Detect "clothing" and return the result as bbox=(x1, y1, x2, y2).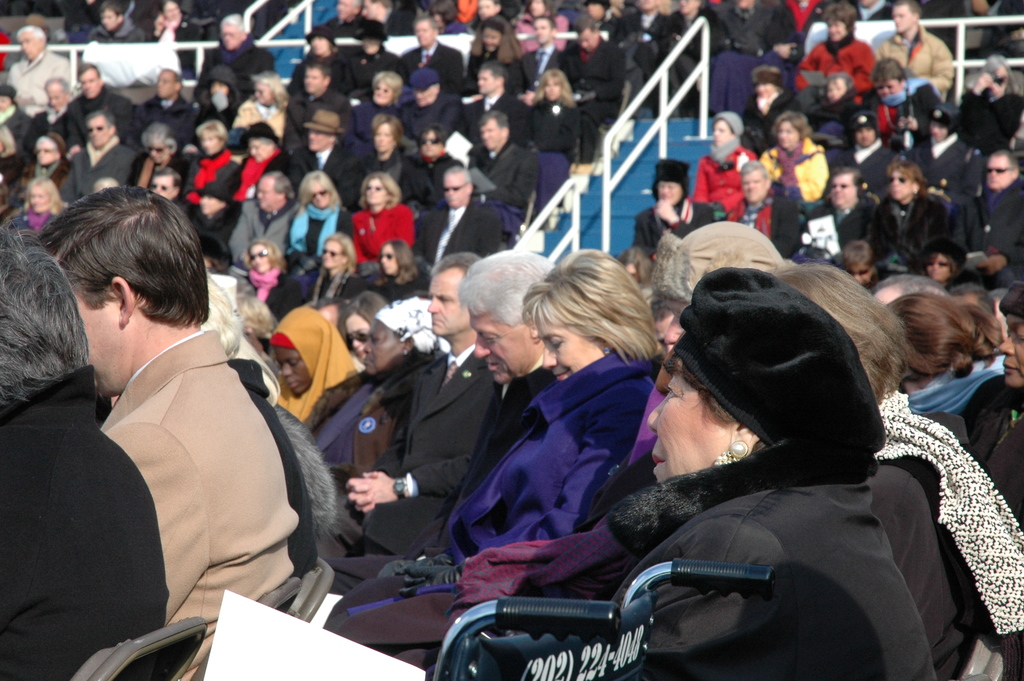
bbox=(400, 42, 468, 97).
